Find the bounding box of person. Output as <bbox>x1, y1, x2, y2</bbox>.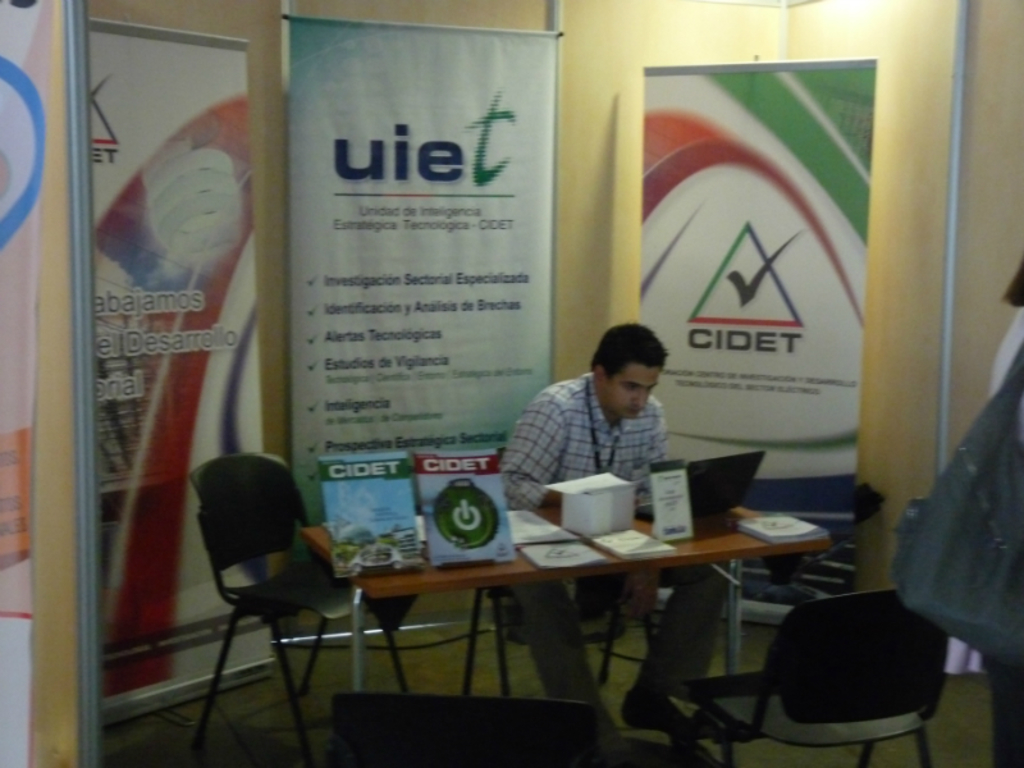
<bbox>500, 323, 732, 749</bbox>.
